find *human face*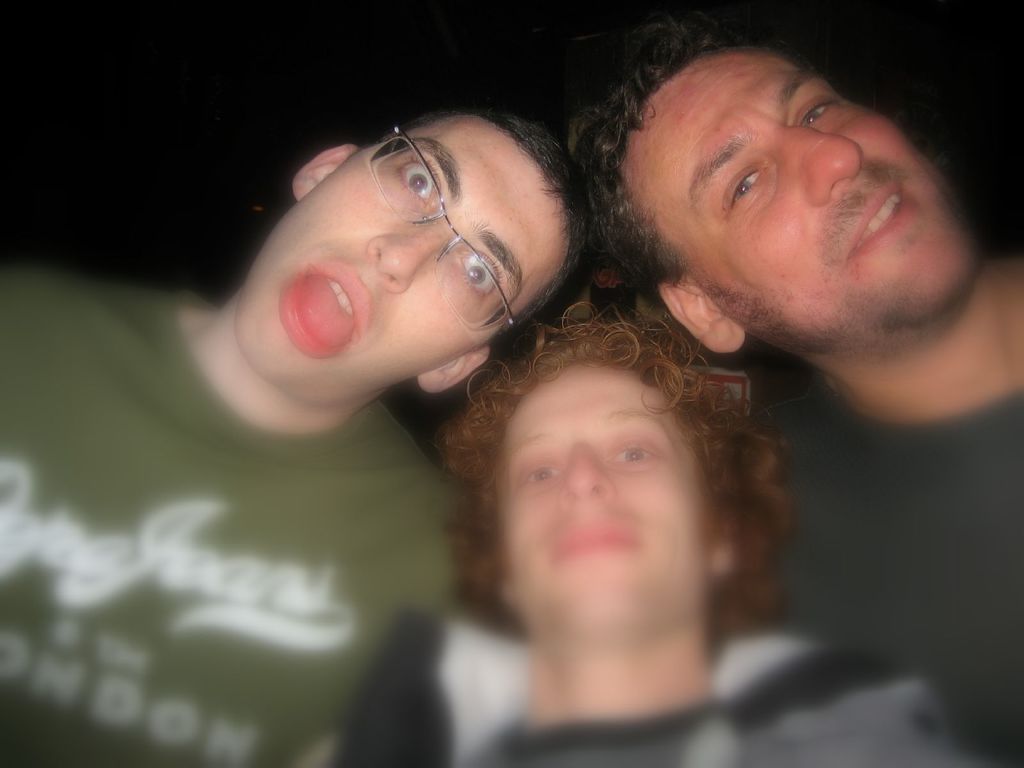
499 359 714 642
